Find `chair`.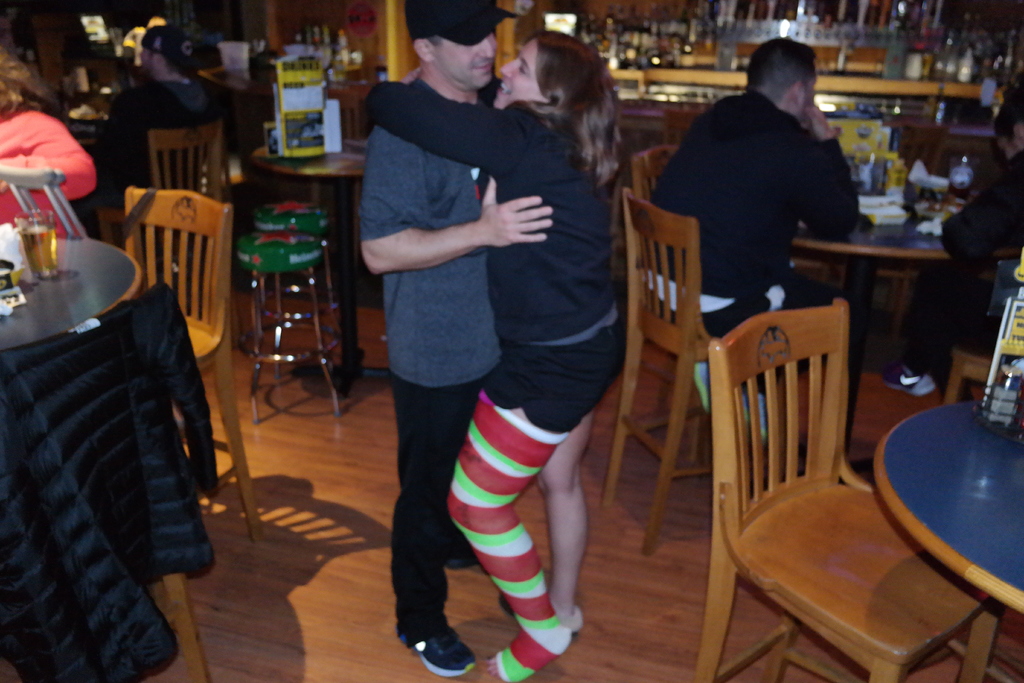
598, 183, 792, 554.
